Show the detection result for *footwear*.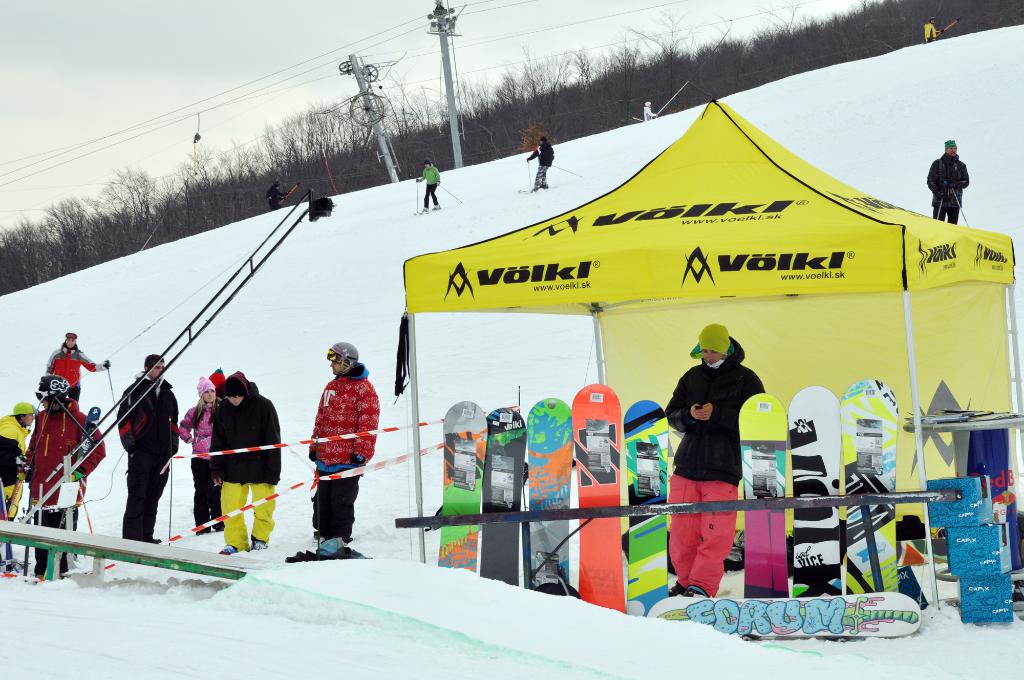
left=320, top=539, right=336, bottom=555.
